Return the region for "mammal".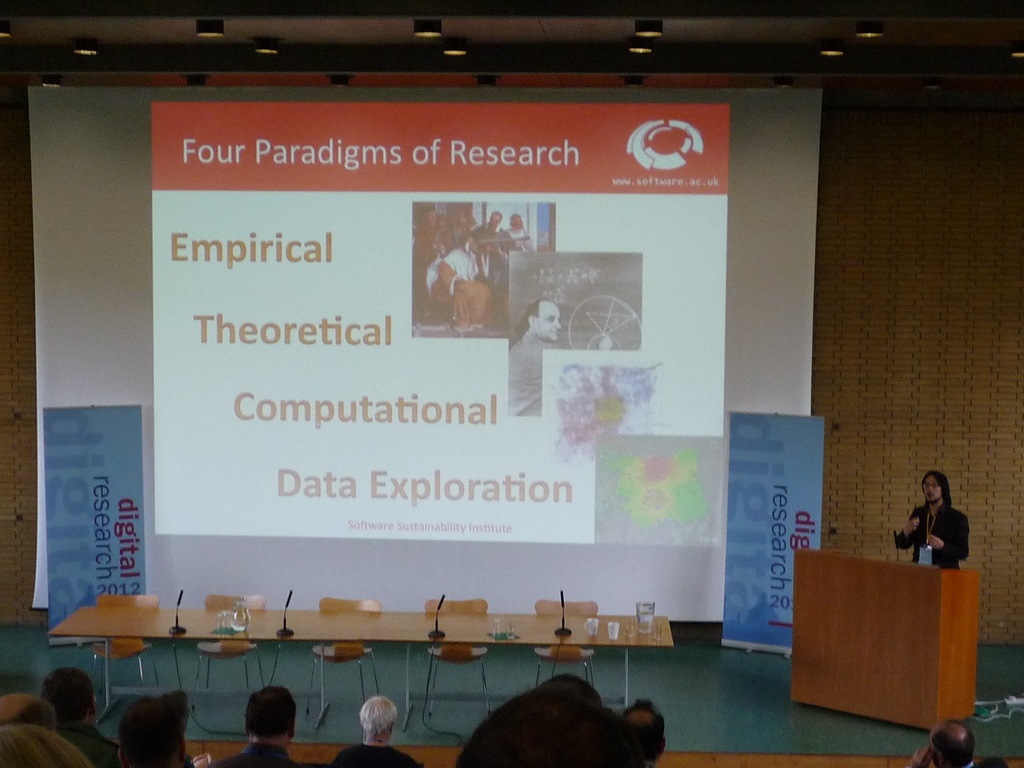
<bbox>42, 667, 122, 765</bbox>.
